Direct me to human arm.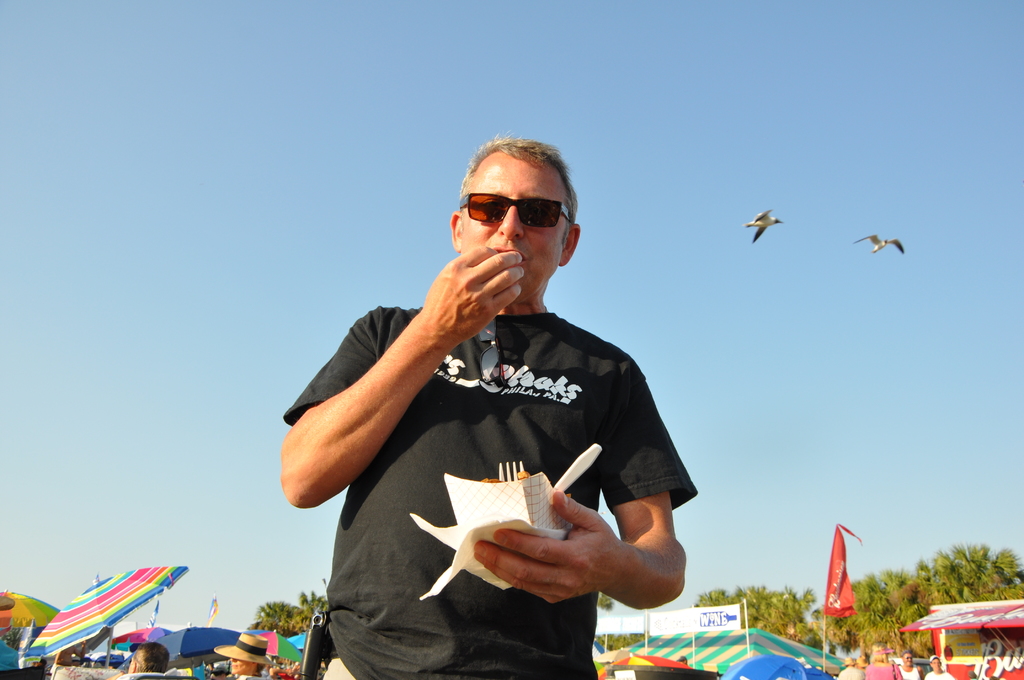
Direction: (945,670,954,679).
